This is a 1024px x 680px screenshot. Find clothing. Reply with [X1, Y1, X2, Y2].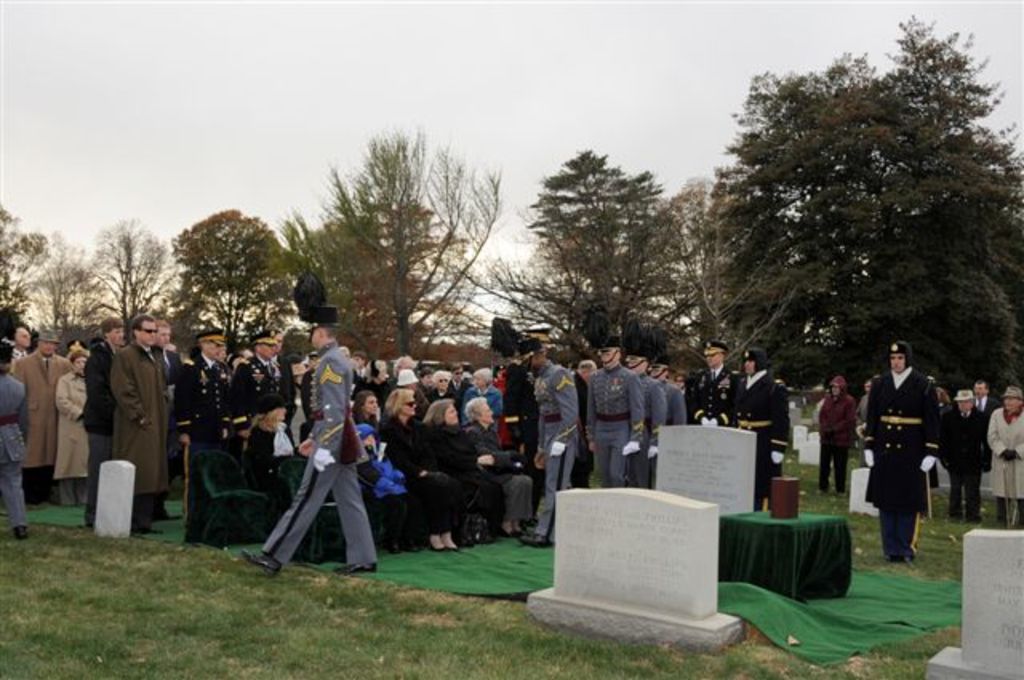
[589, 362, 648, 498].
